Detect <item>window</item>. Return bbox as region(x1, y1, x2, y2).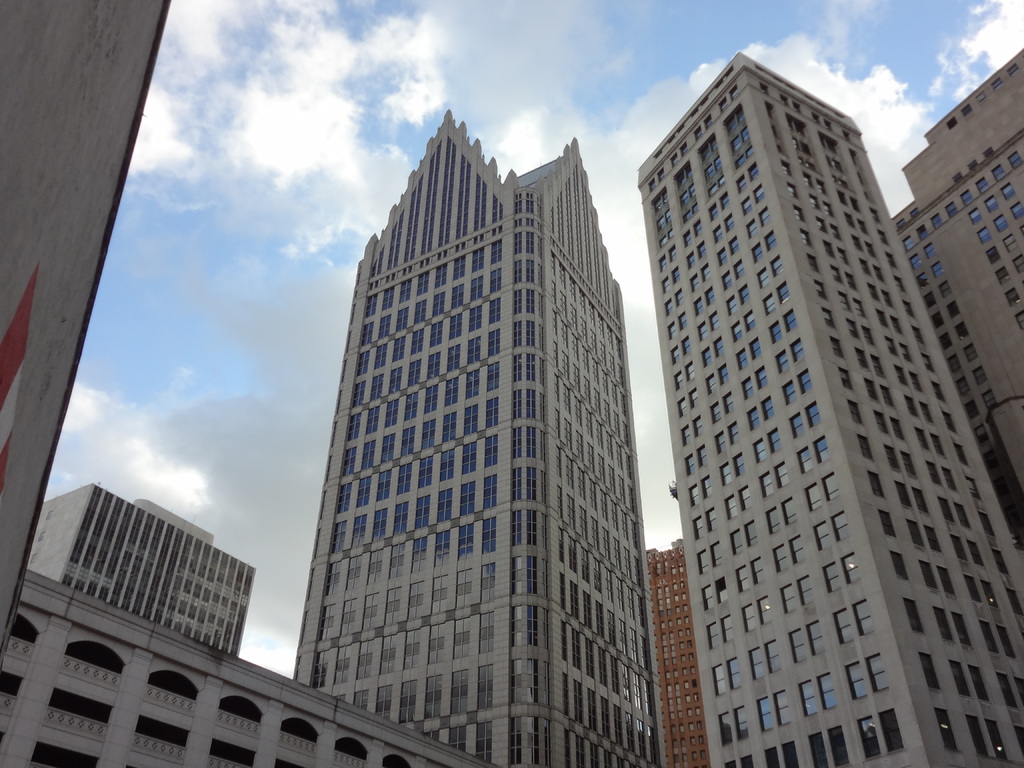
region(906, 369, 920, 390).
